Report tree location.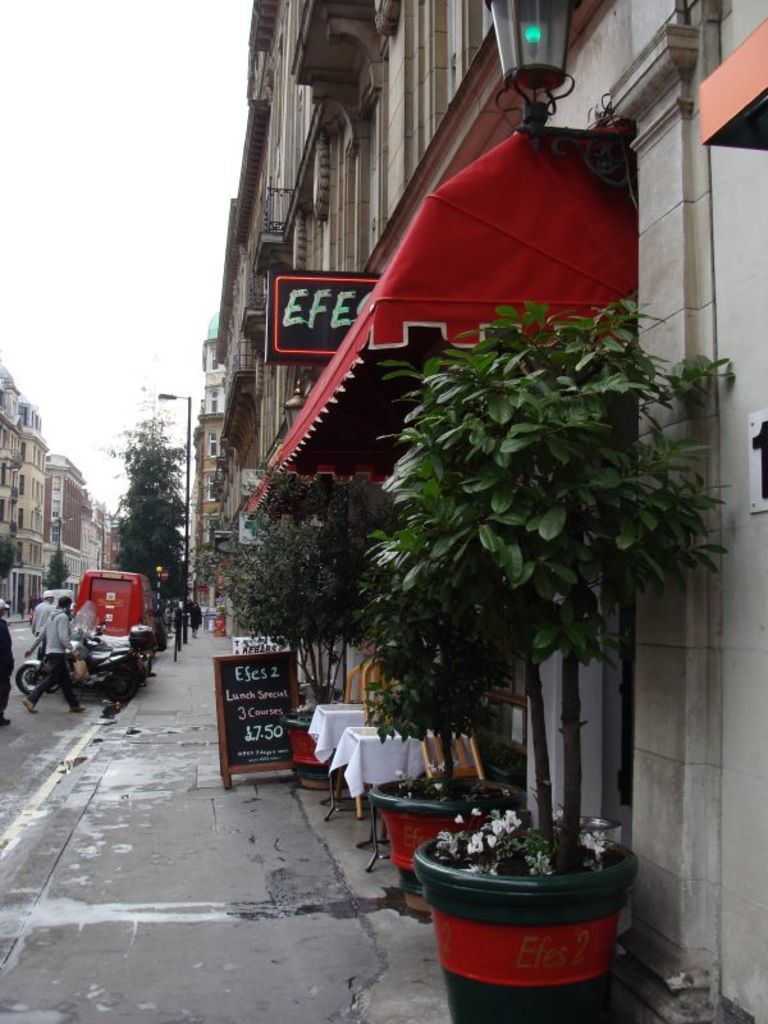
Report: [left=100, top=384, right=198, bottom=631].
